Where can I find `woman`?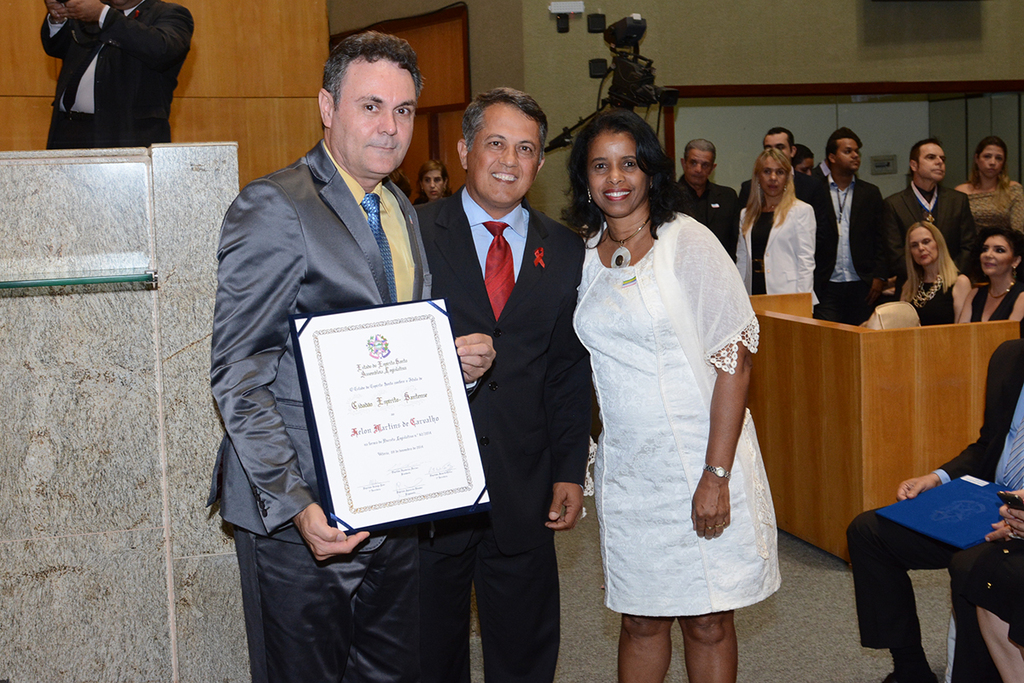
You can find it at {"left": 896, "top": 220, "right": 973, "bottom": 326}.
